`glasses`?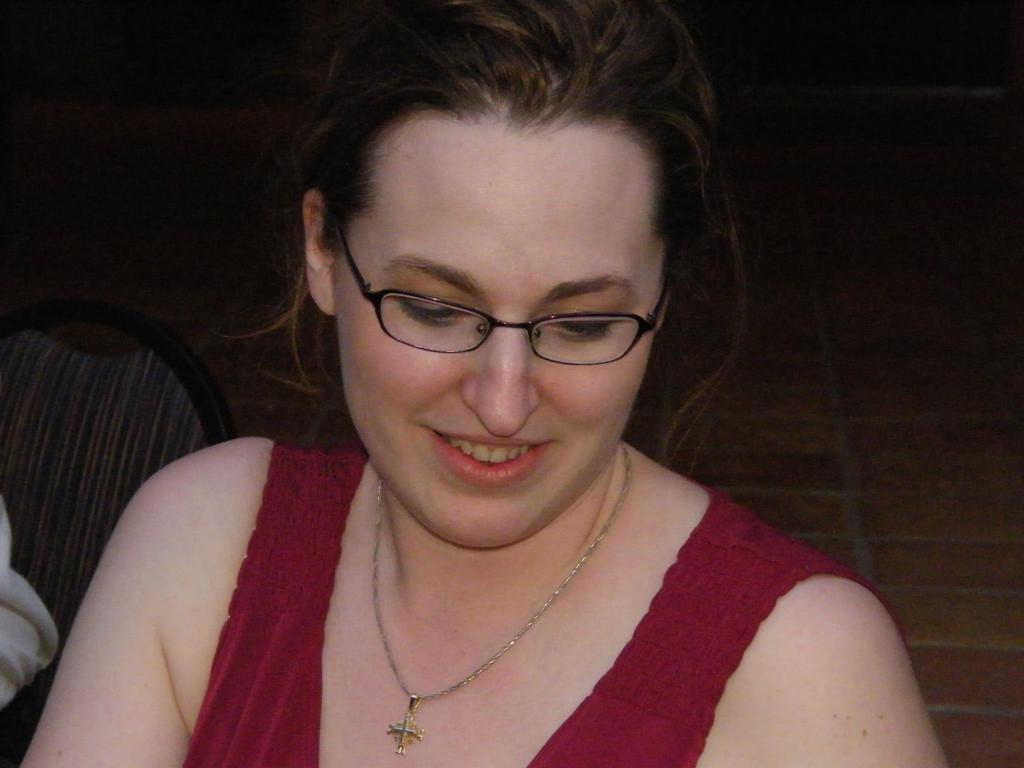
BBox(335, 212, 681, 369)
